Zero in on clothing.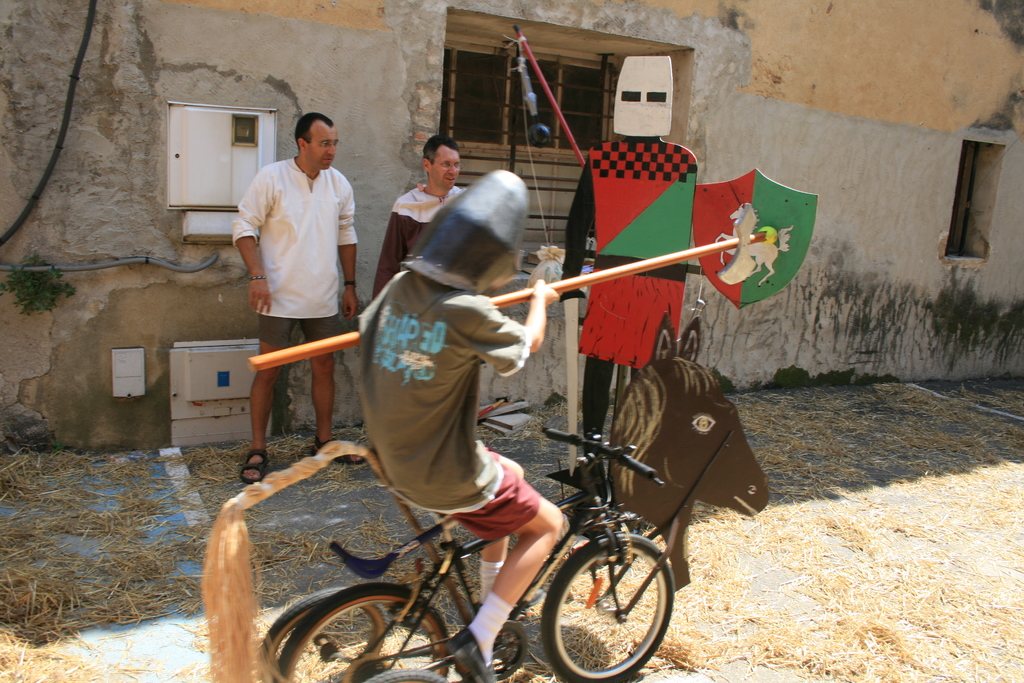
Zeroed in: {"left": 358, "top": 268, "right": 540, "bottom": 539}.
